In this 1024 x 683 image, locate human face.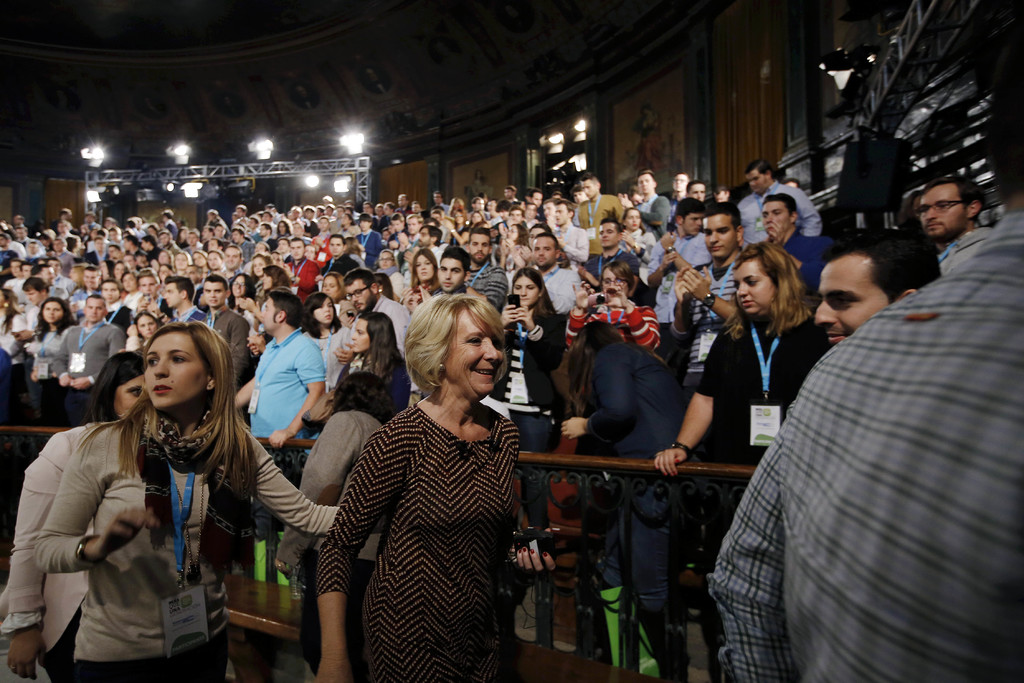
Bounding box: 817, 256, 890, 342.
